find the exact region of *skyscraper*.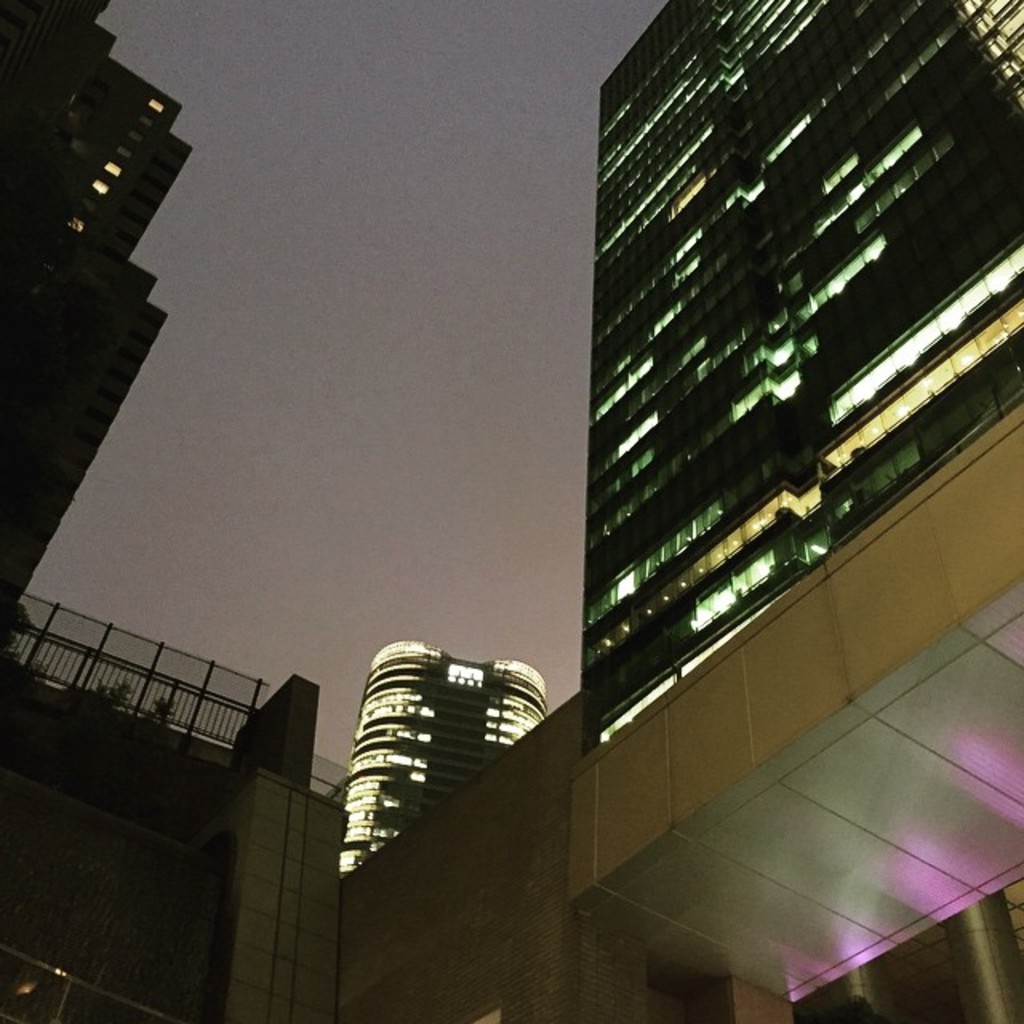
Exact region: {"x1": 341, "y1": 635, "x2": 547, "y2": 874}.
